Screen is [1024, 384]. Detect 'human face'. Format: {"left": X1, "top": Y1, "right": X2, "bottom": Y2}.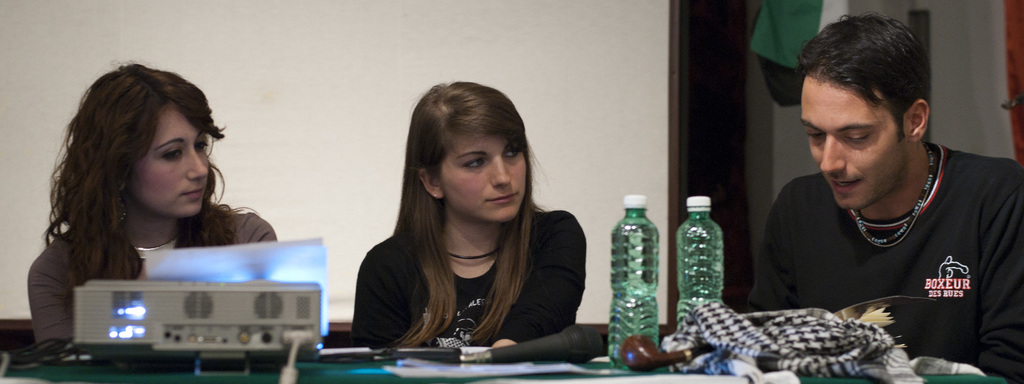
{"left": 124, "top": 108, "right": 210, "bottom": 220}.
